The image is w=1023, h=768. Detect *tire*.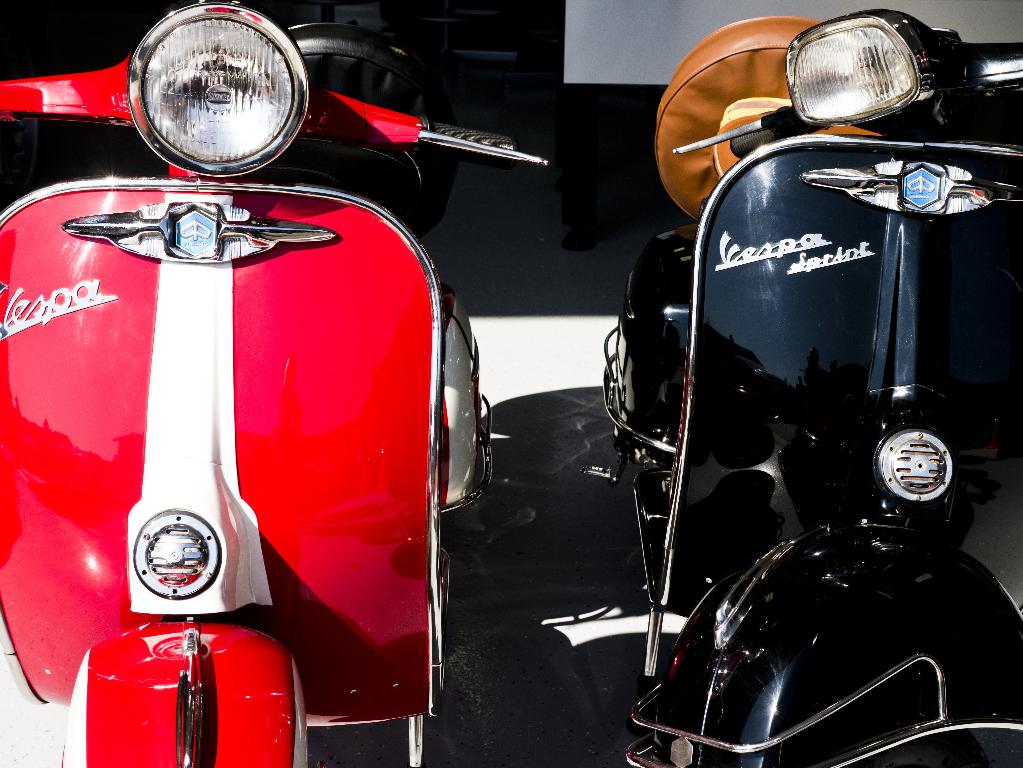
Detection: (845,733,991,767).
